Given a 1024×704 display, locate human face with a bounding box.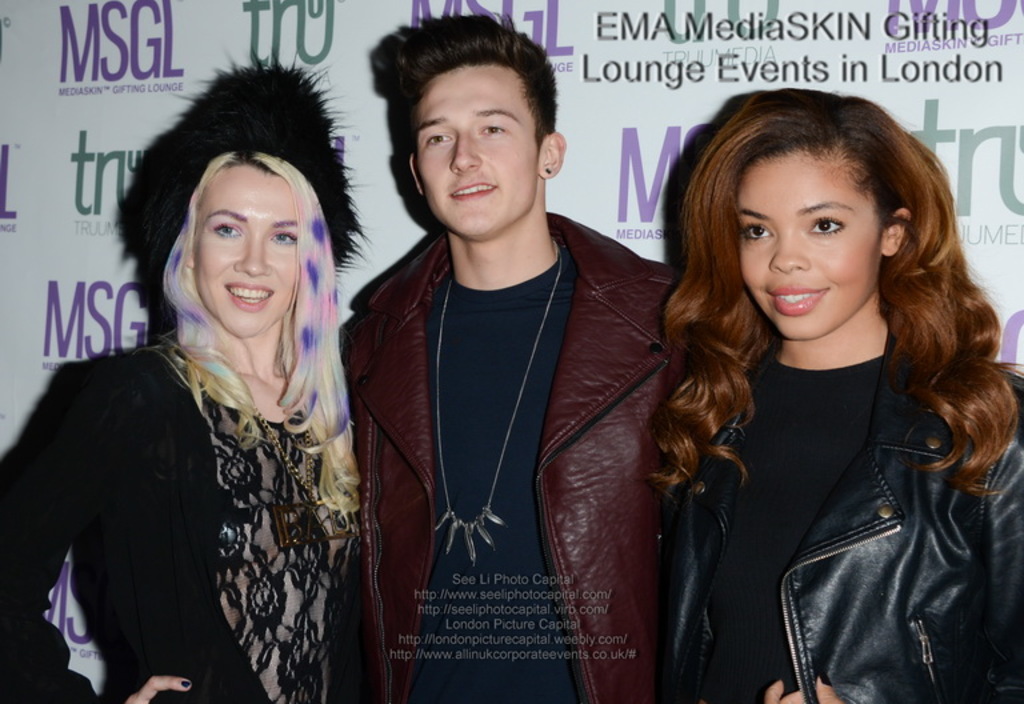
Located: box=[412, 63, 540, 240].
